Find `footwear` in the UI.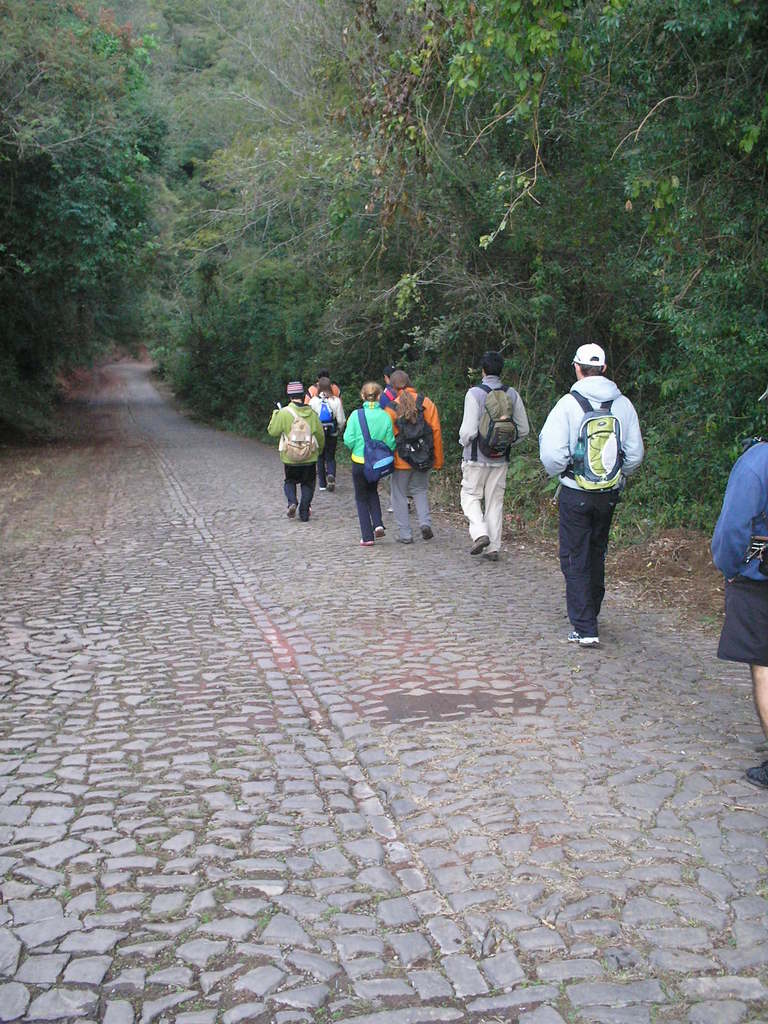
UI element at box(419, 525, 433, 540).
